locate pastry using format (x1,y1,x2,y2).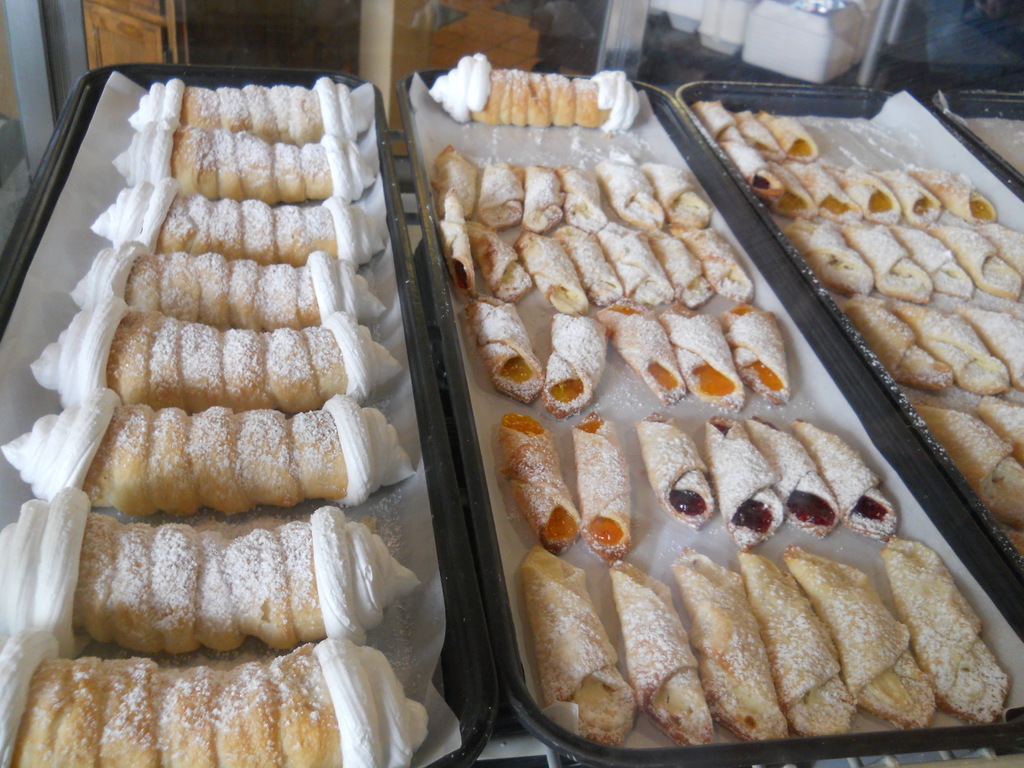
(849,225,929,299).
